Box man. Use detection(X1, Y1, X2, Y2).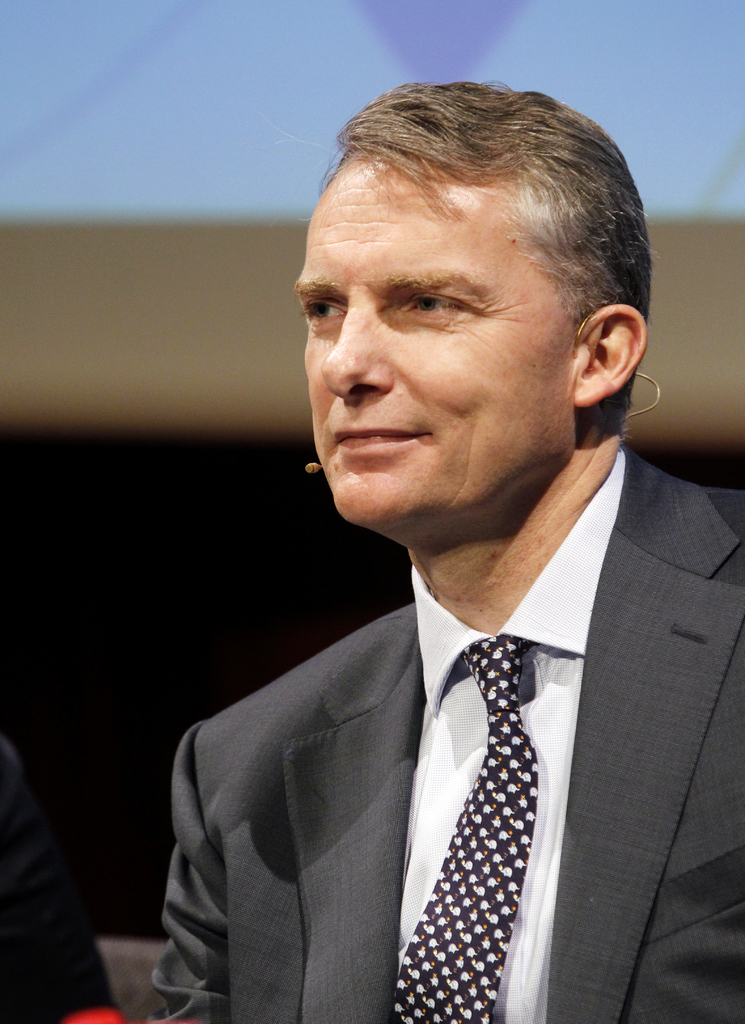
detection(148, 117, 744, 1010).
